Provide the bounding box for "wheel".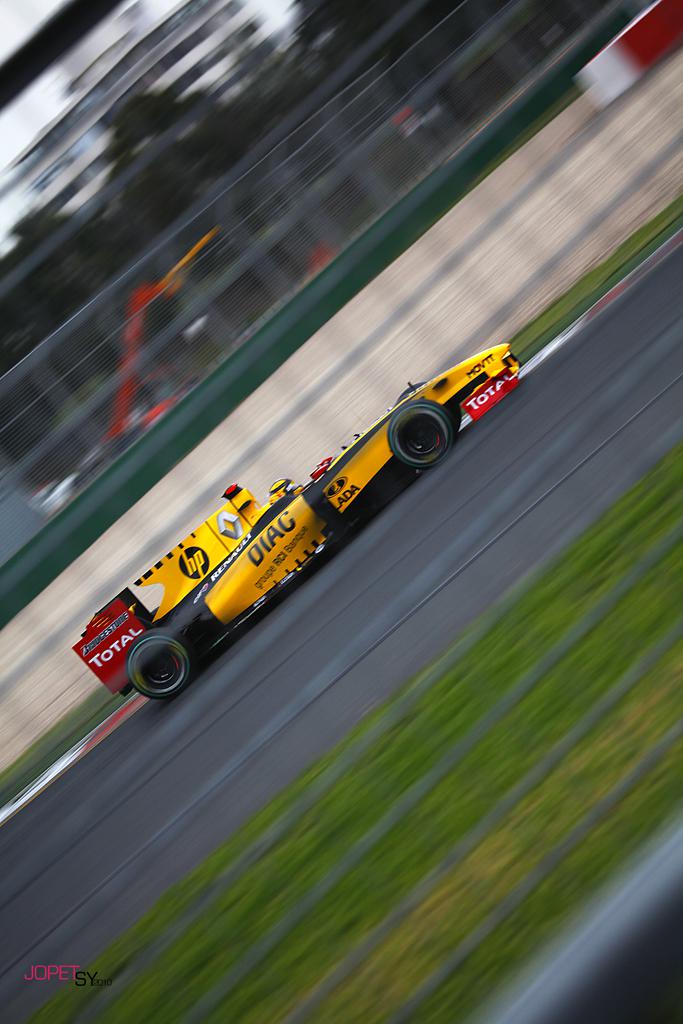
122/632/193/705.
